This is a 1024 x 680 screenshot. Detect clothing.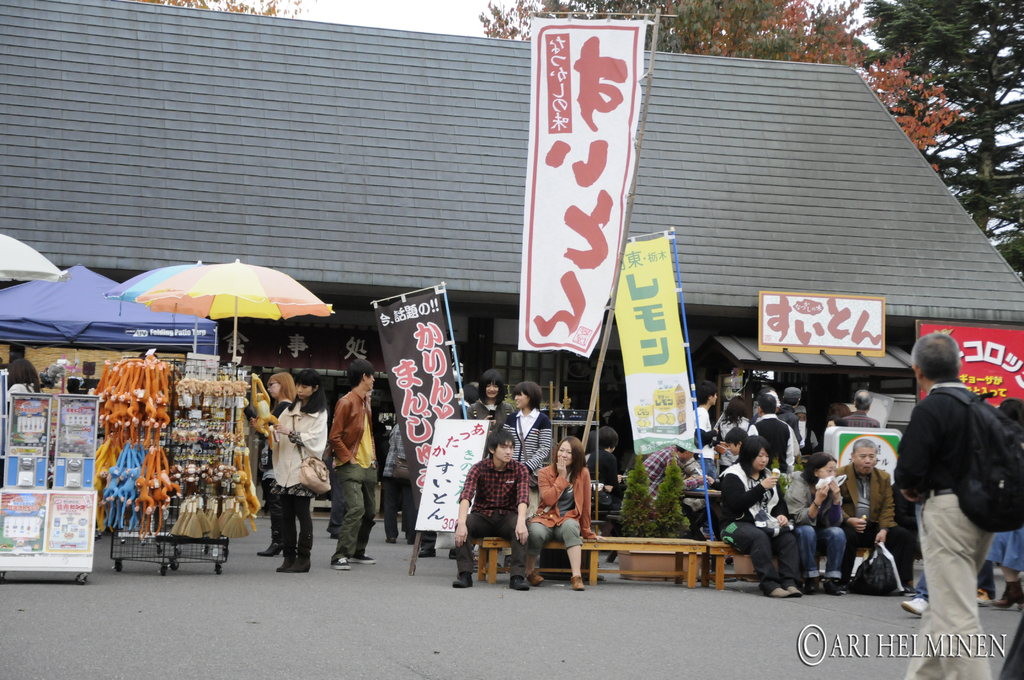
901,381,985,498.
